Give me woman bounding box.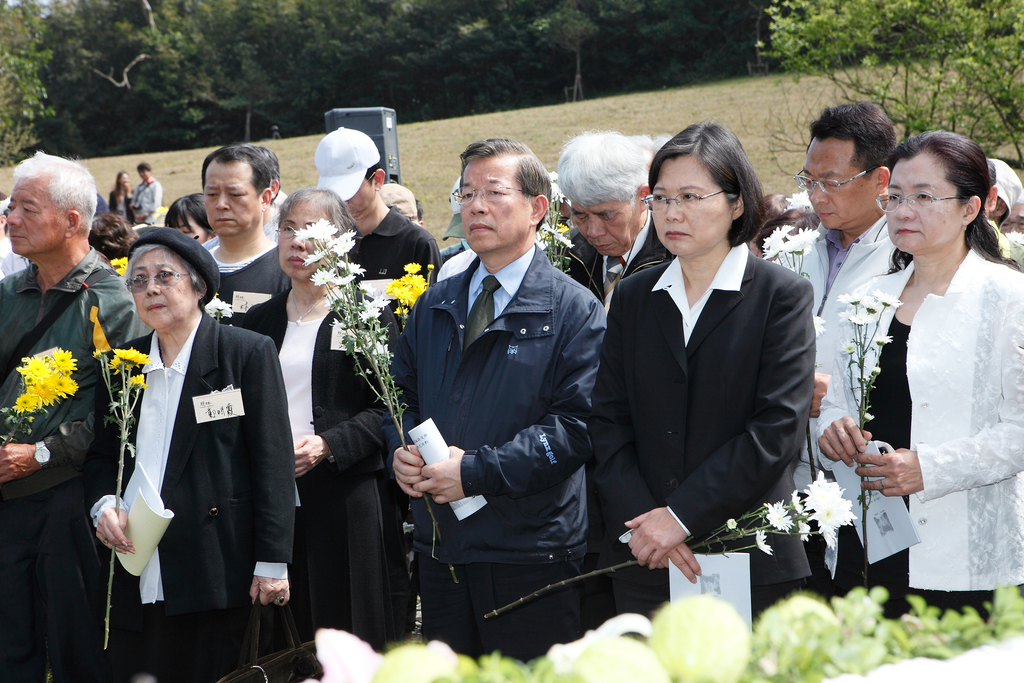
102,167,138,223.
